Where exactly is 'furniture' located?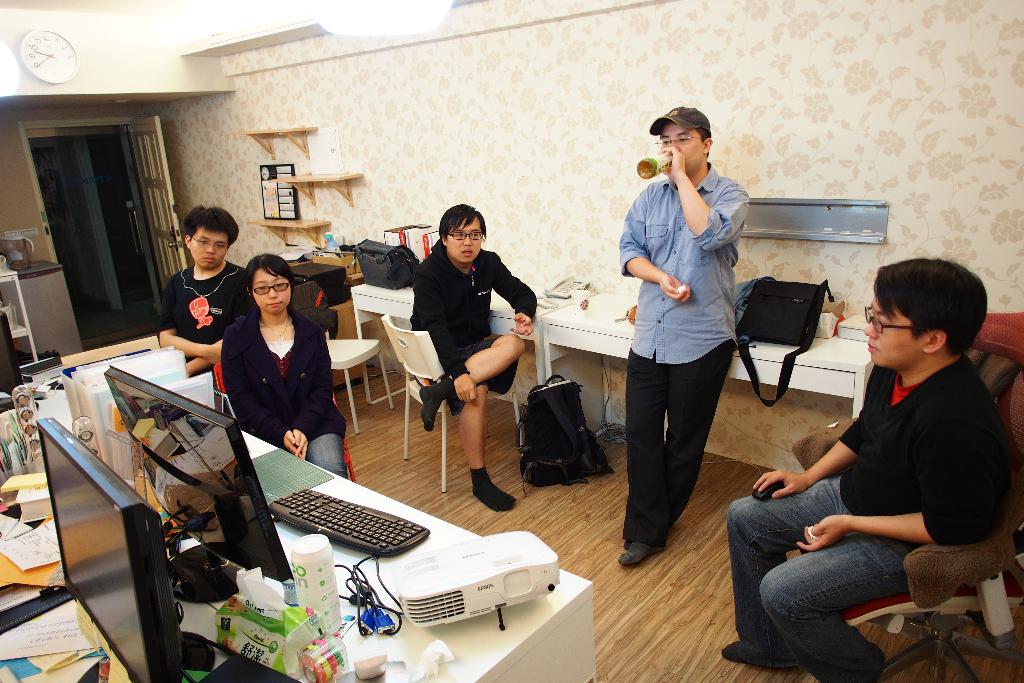
Its bounding box is detection(0, 247, 1023, 682).
